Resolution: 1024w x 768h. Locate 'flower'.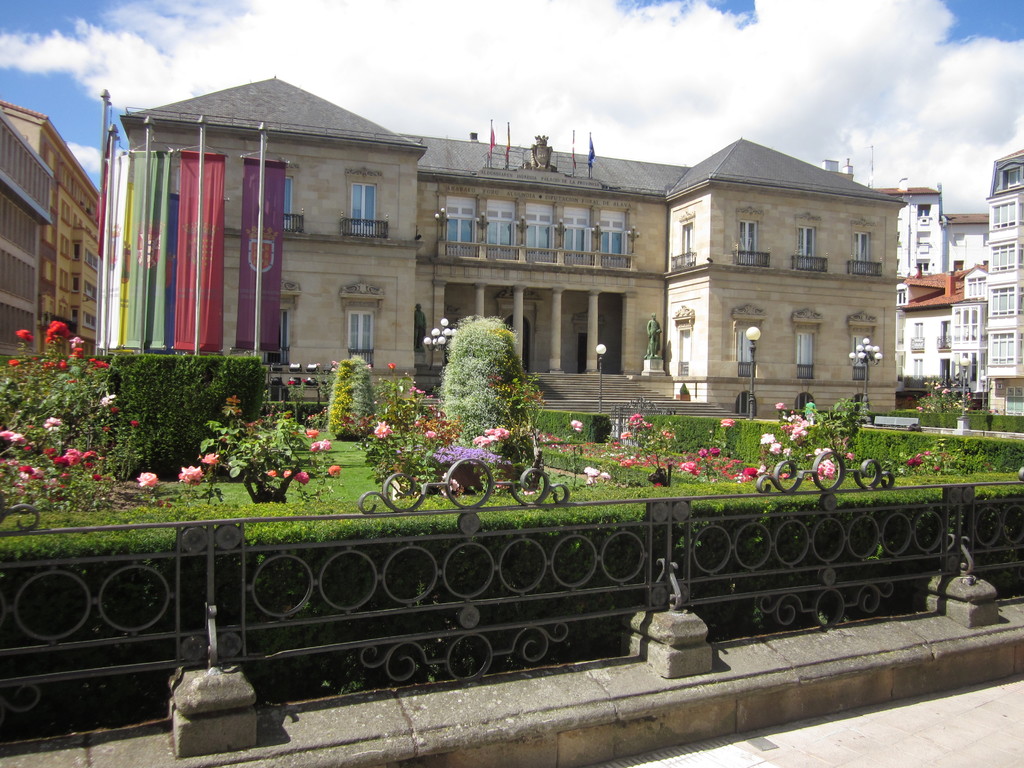
rect(285, 379, 289, 385).
